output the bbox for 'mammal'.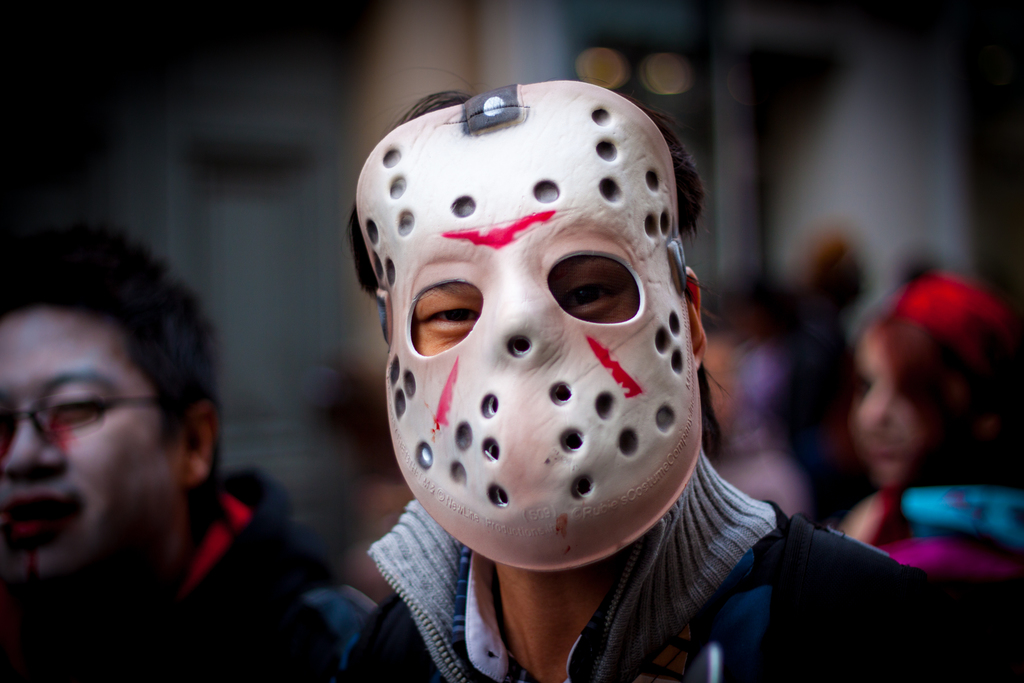
{"left": 340, "top": 78, "right": 1023, "bottom": 682}.
